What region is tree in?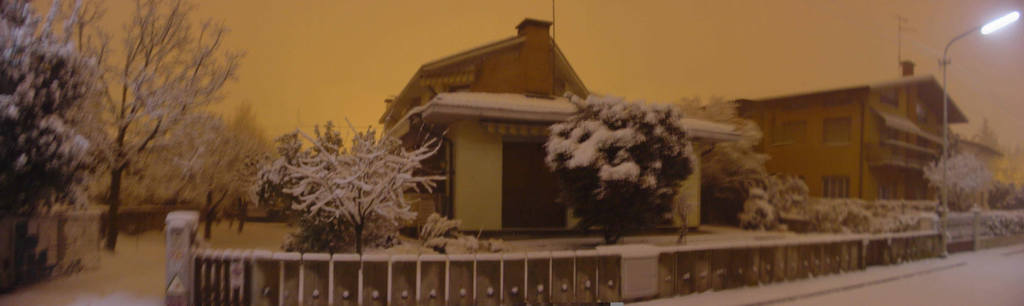
<bbox>0, 0, 111, 226</bbox>.
